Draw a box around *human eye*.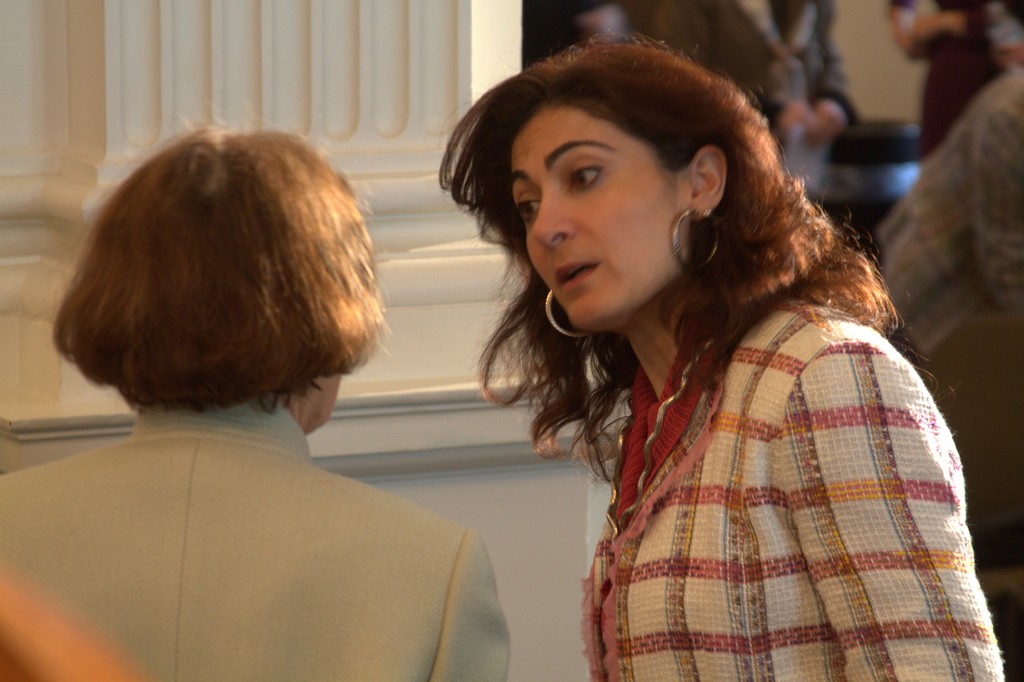
pyautogui.locateOnScreen(515, 187, 539, 226).
